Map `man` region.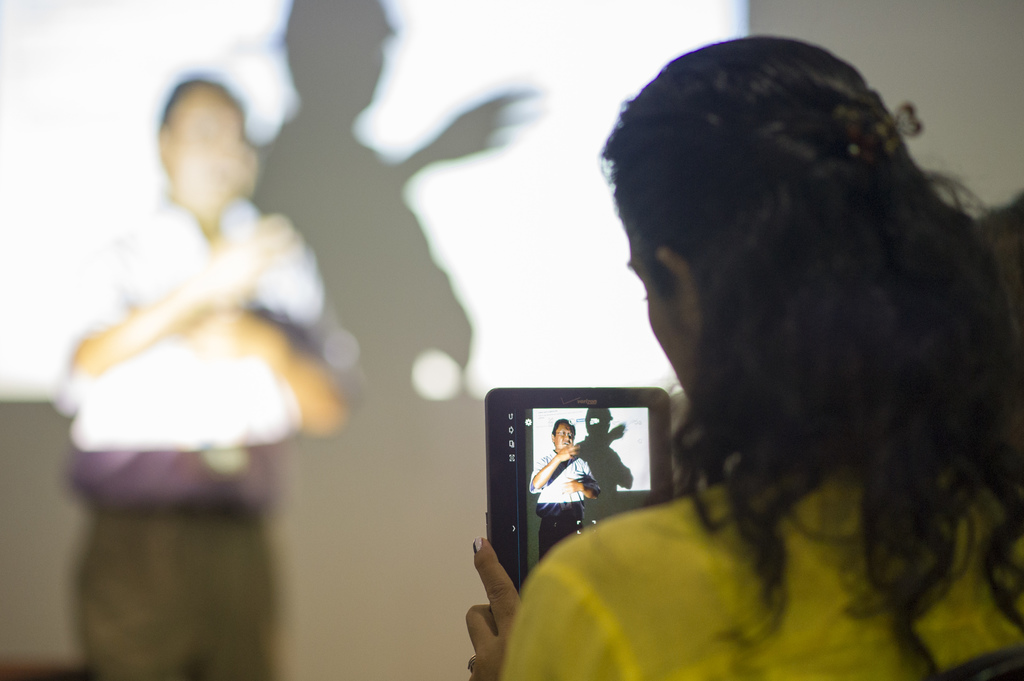
Mapped to 51 70 362 680.
